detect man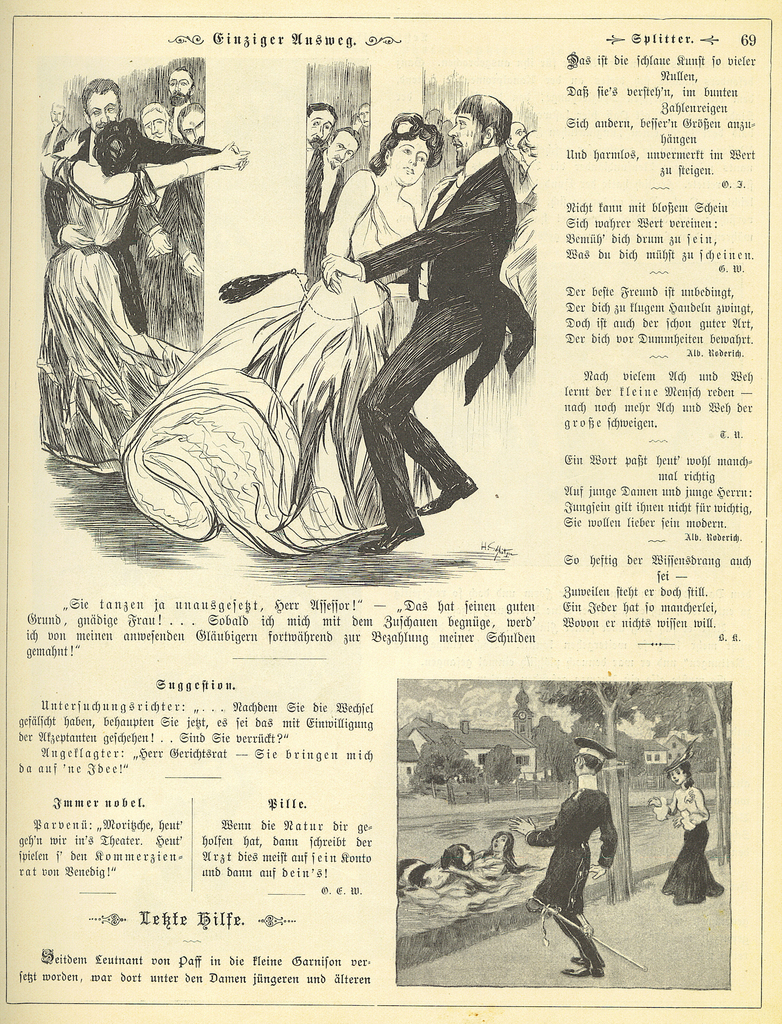
x1=302 y1=127 x2=349 y2=279
